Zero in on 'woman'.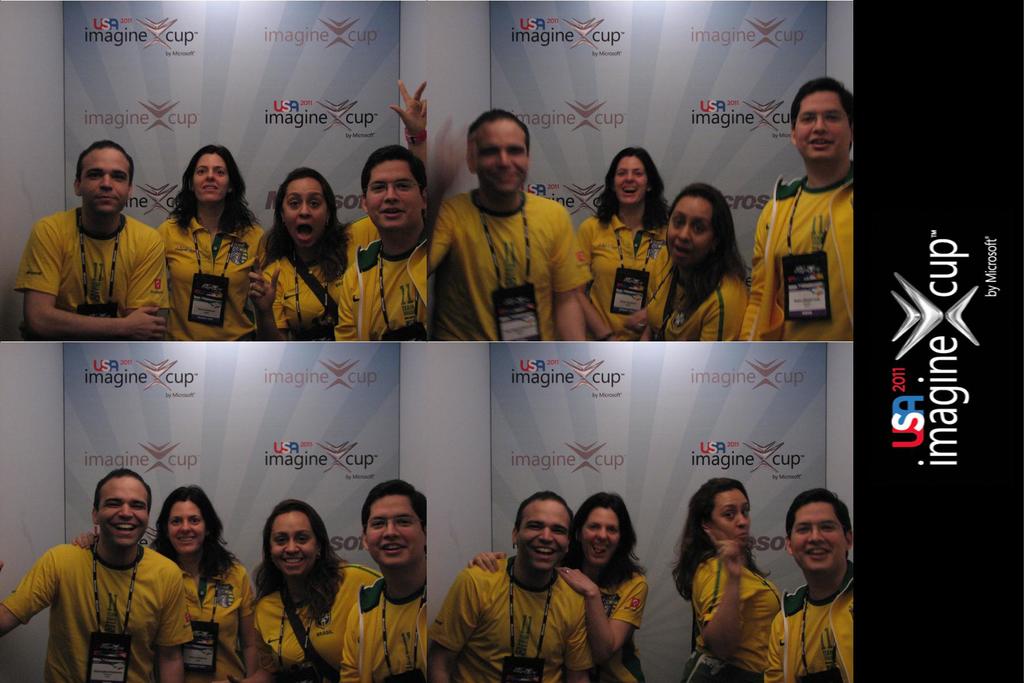
Zeroed in: 152 488 253 682.
